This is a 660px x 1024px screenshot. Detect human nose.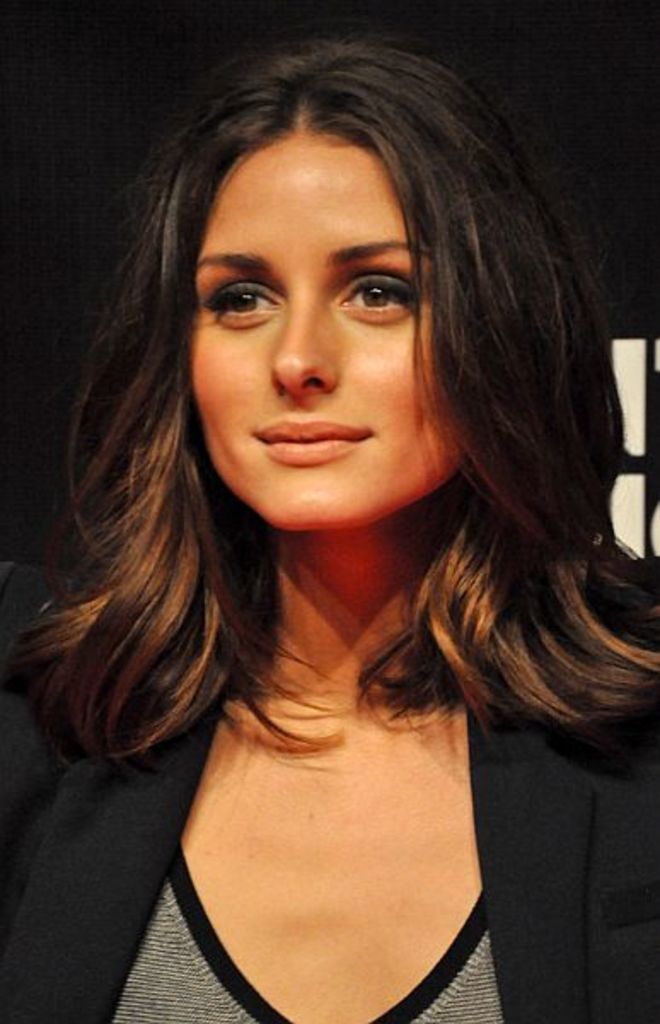
<box>261,292,338,403</box>.
